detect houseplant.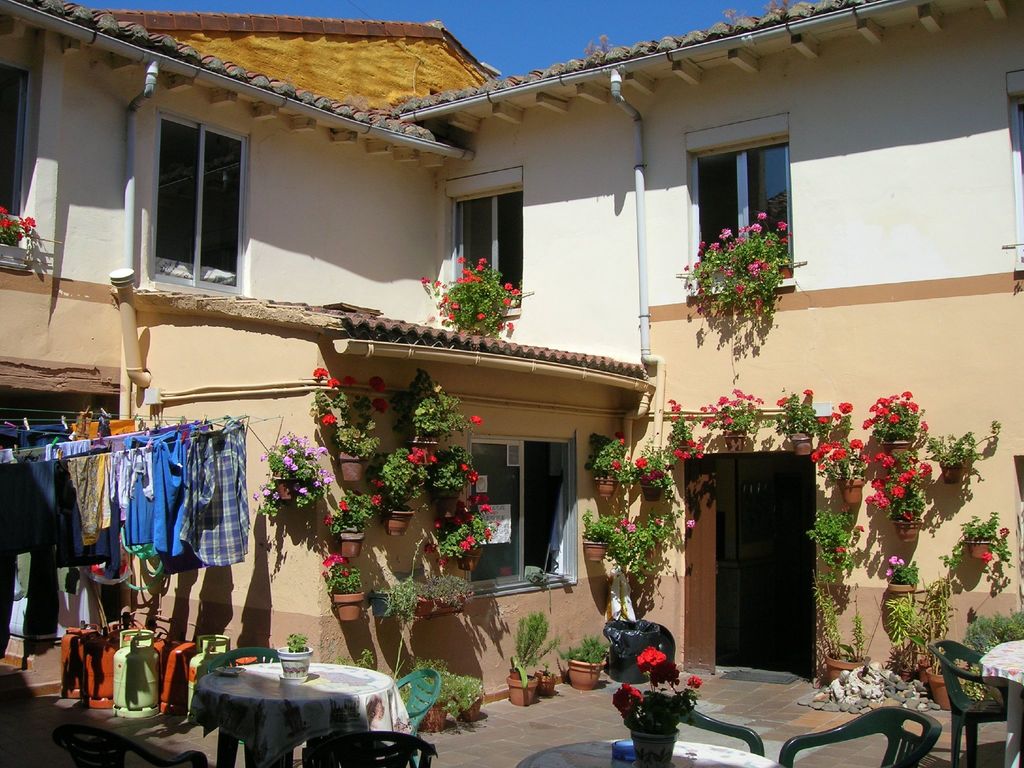
Detected at 504,605,558,705.
